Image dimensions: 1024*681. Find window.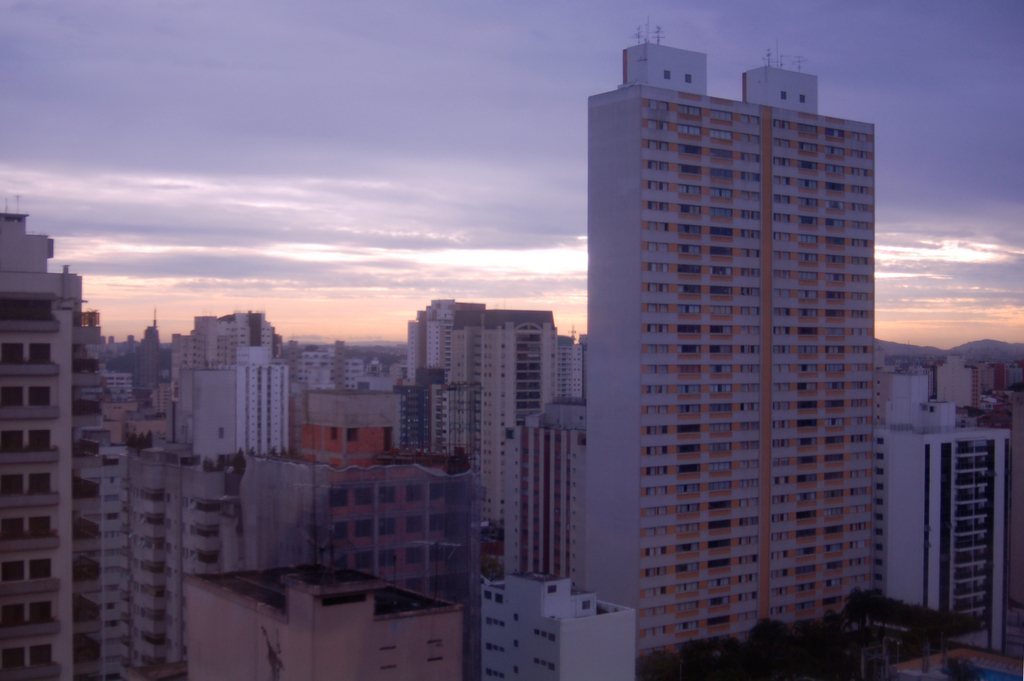
crop(646, 549, 655, 554).
